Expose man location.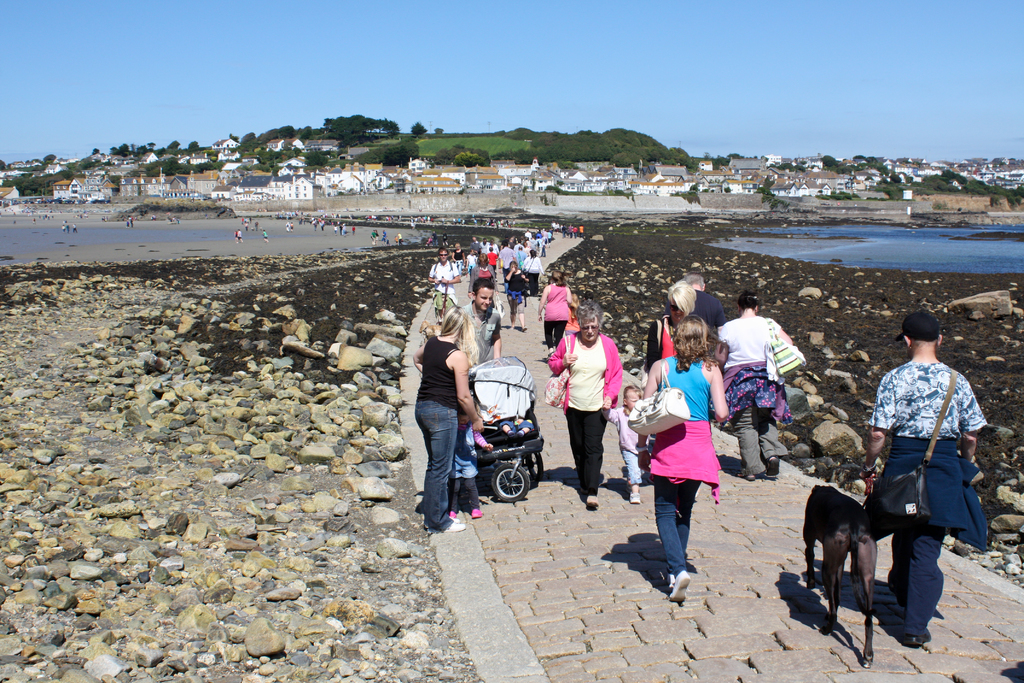
Exposed at box(862, 312, 986, 651).
